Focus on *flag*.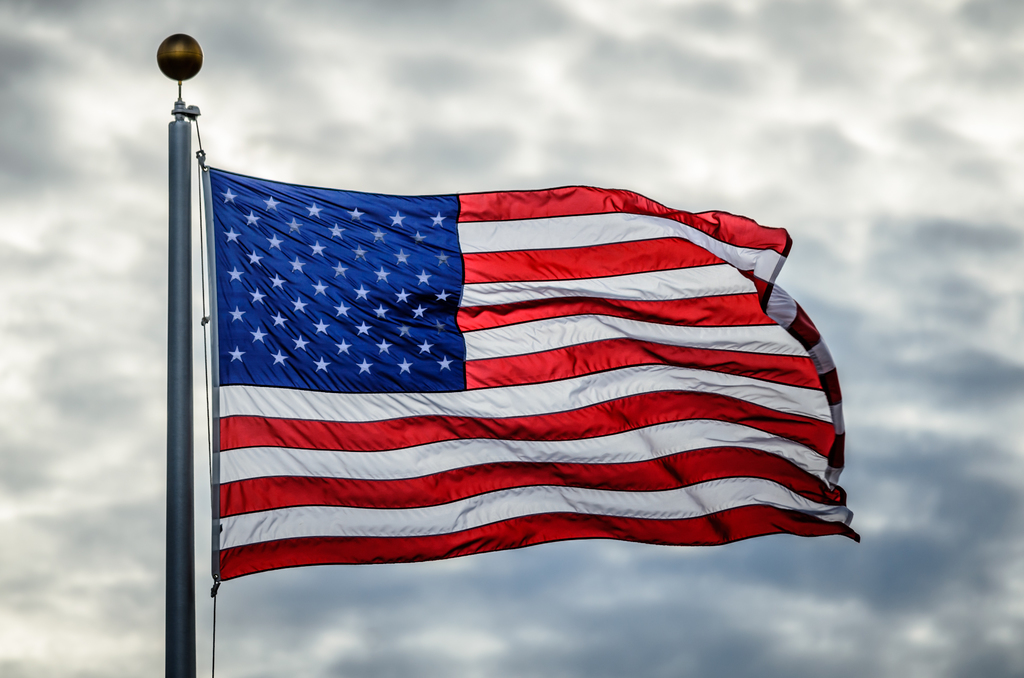
Focused at 202, 152, 862, 583.
